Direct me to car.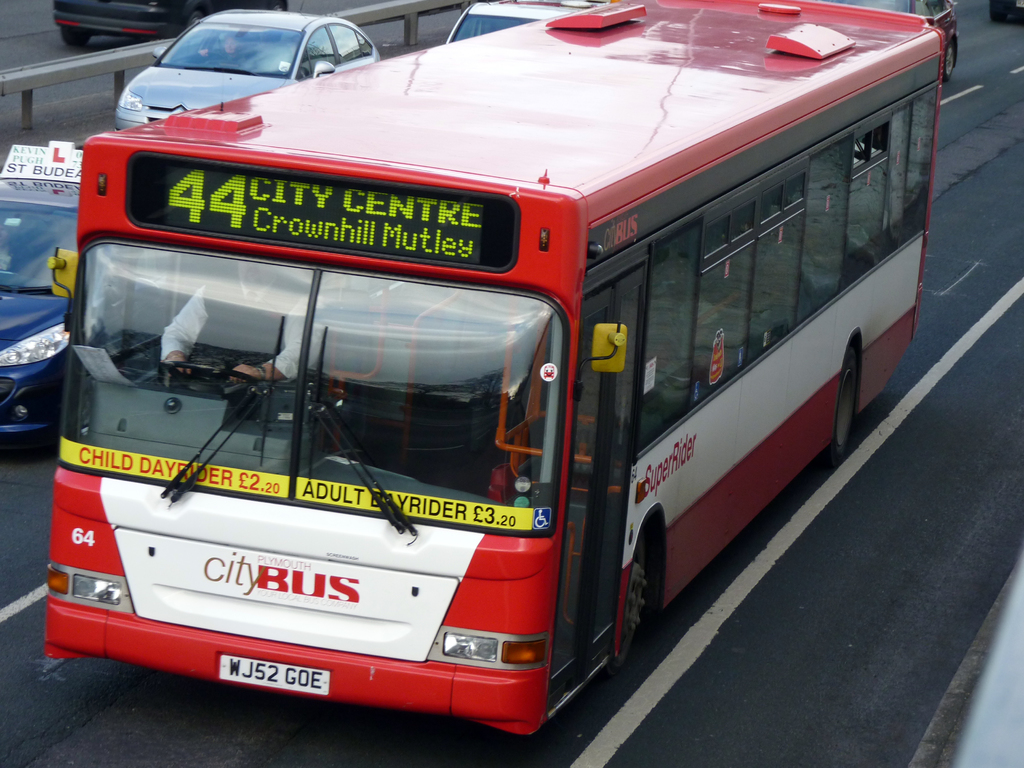
Direction: <box>52,0,289,49</box>.
